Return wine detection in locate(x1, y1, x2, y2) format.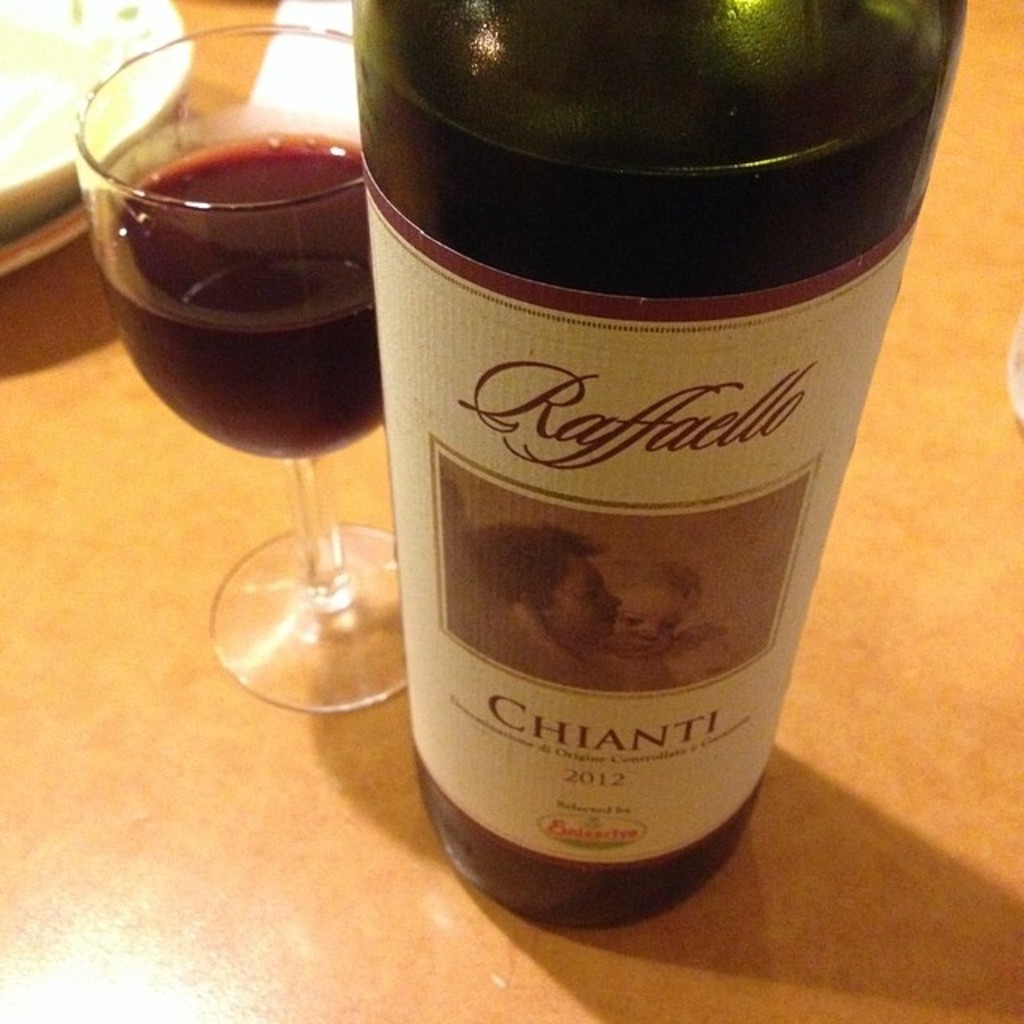
locate(91, 122, 387, 459).
